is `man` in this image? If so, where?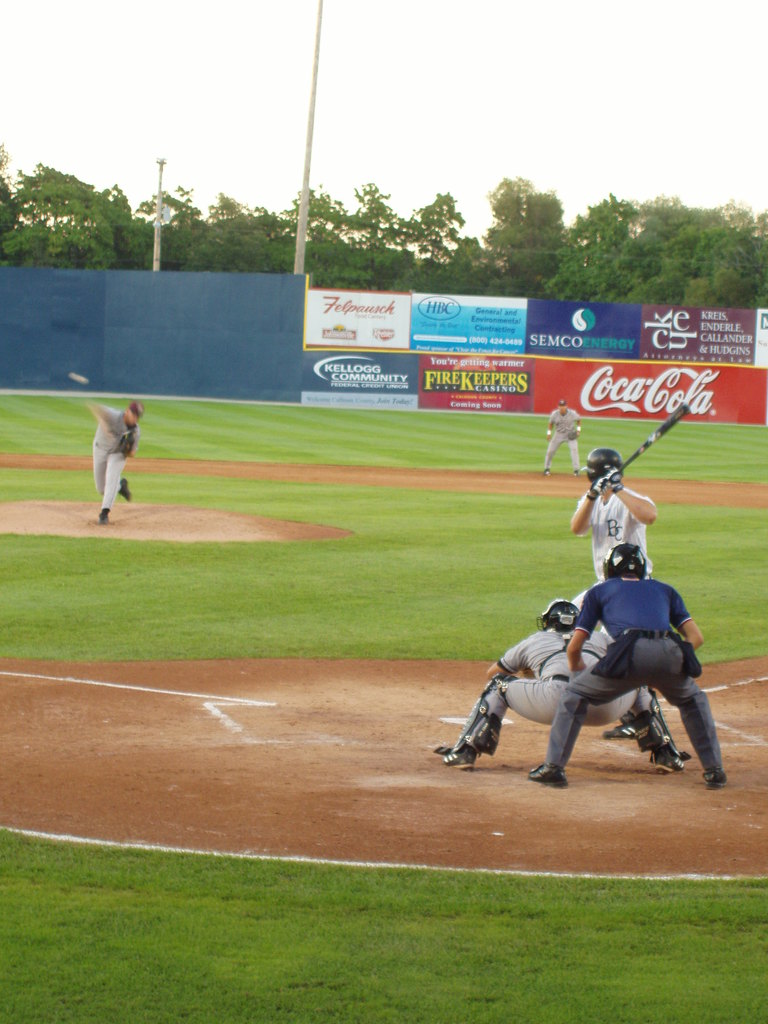
Yes, at 433/595/695/779.
